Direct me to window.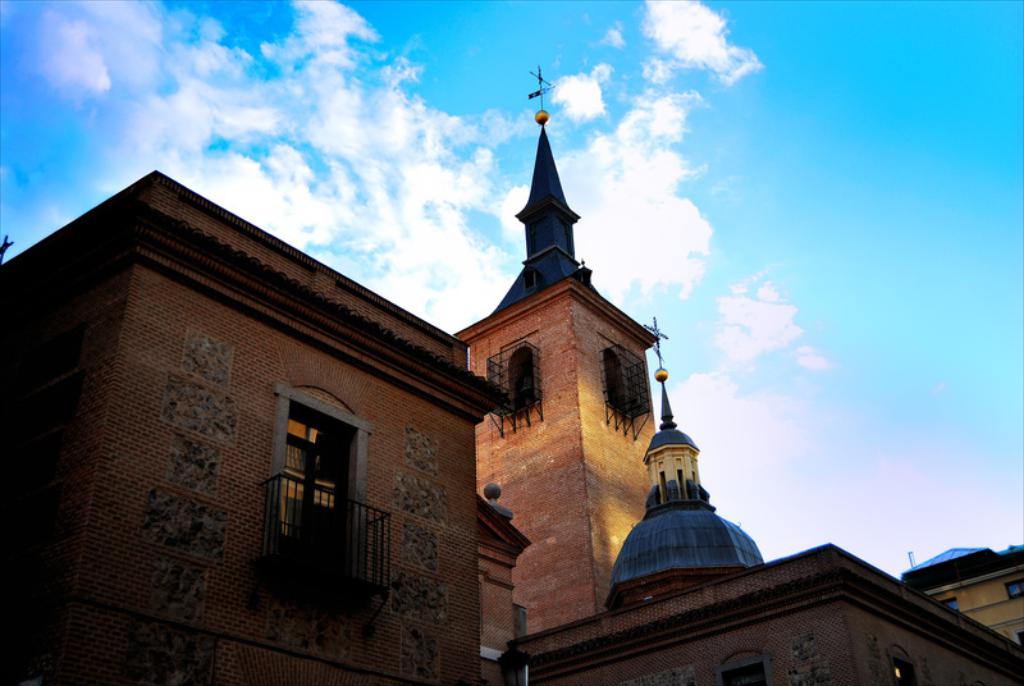
Direction: x1=1004 y1=577 x2=1023 y2=599.
